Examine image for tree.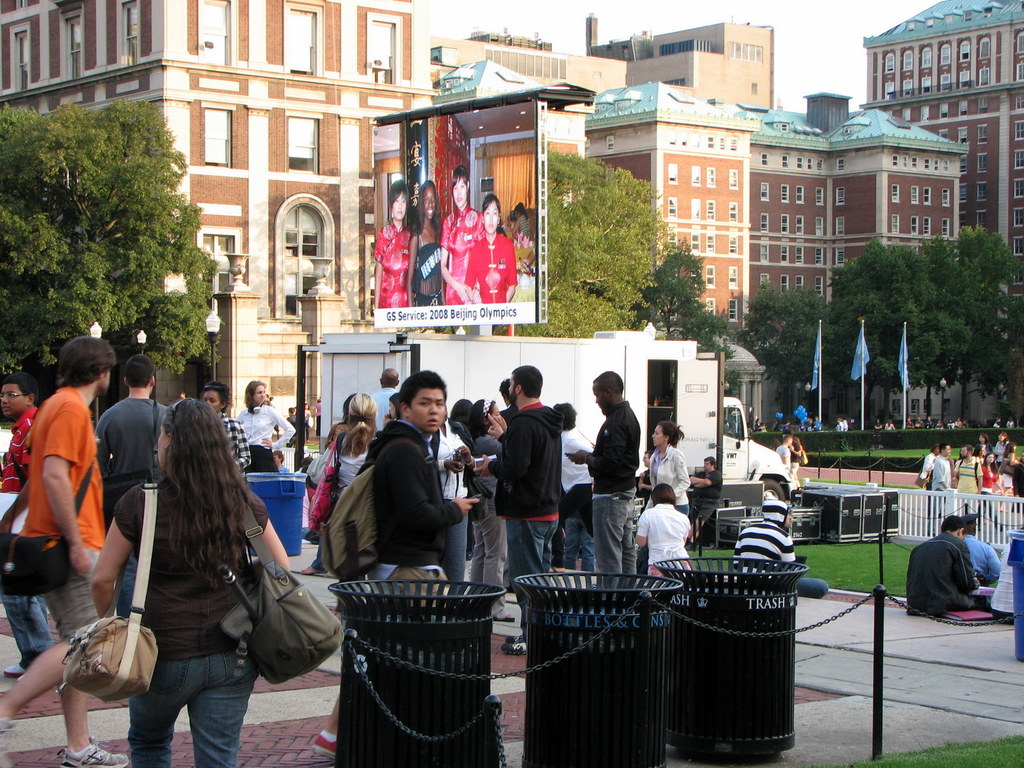
Examination result: crop(20, 84, 217, 372).
